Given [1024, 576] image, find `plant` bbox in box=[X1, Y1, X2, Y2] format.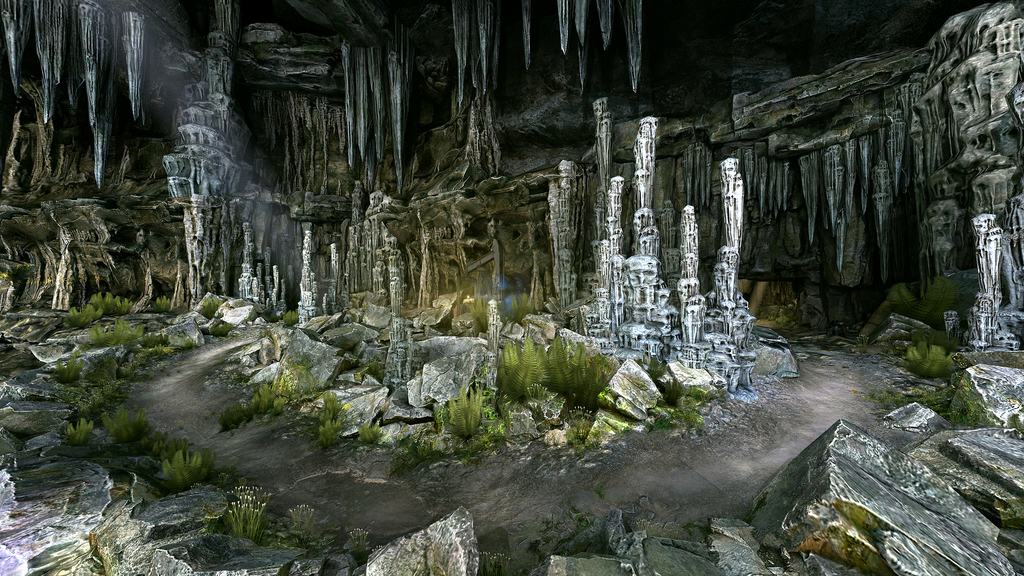
box=[504, 330, 612, 401].
